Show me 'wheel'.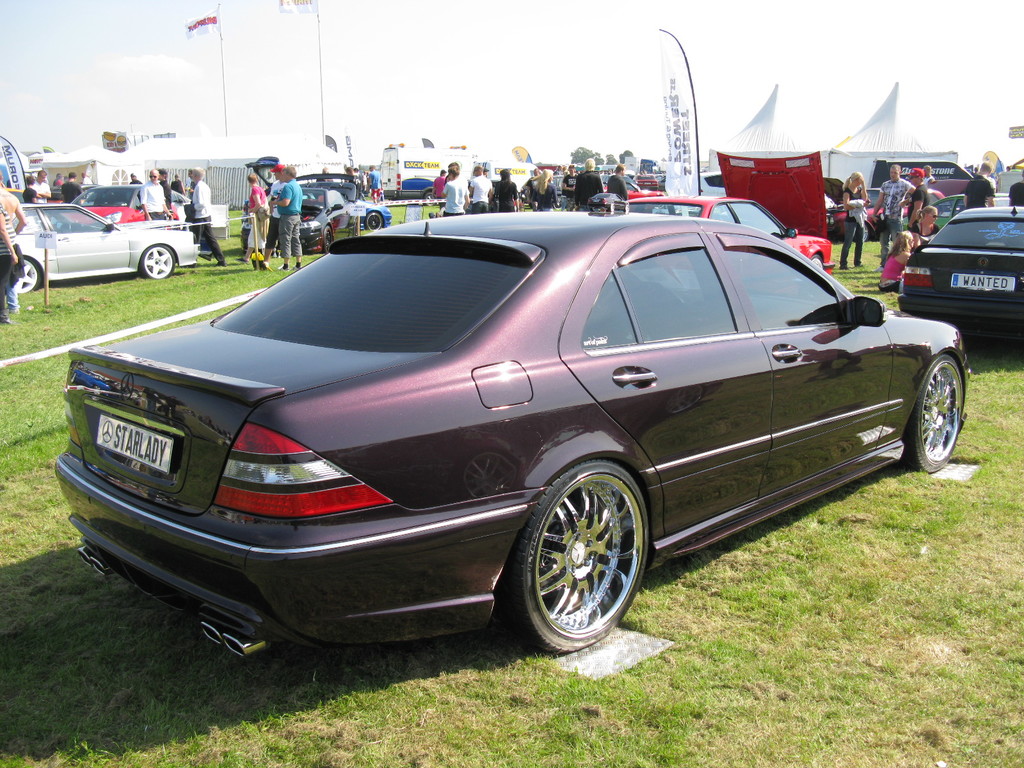
'wheel' is here: (624,205,628,210).
